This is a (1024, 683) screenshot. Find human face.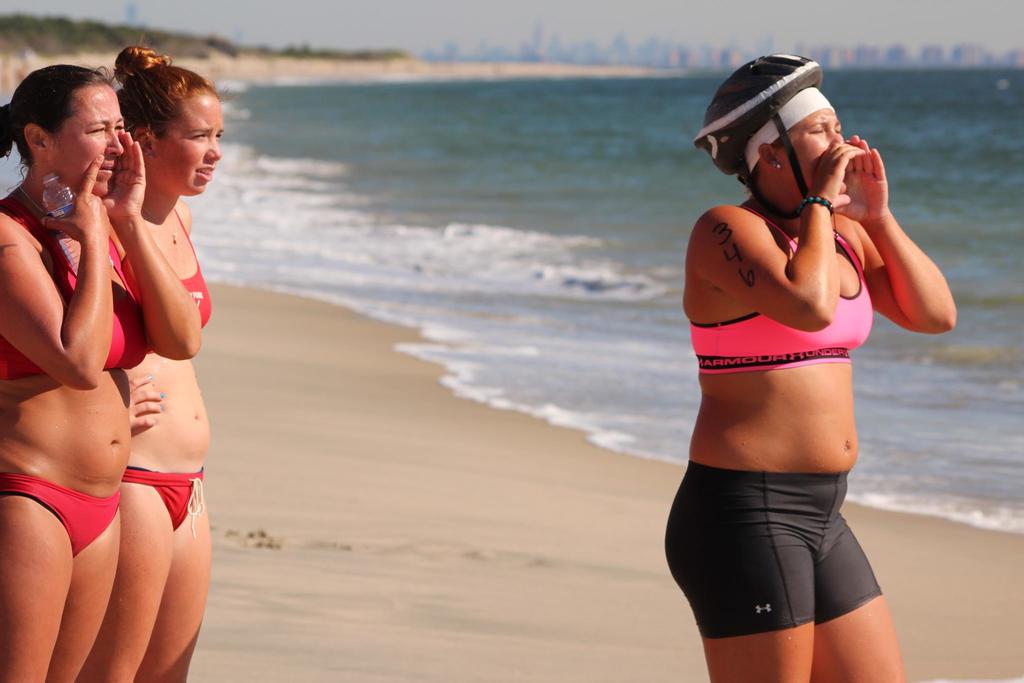
Bounding box: l=45, t=82, r=124, b=198.
